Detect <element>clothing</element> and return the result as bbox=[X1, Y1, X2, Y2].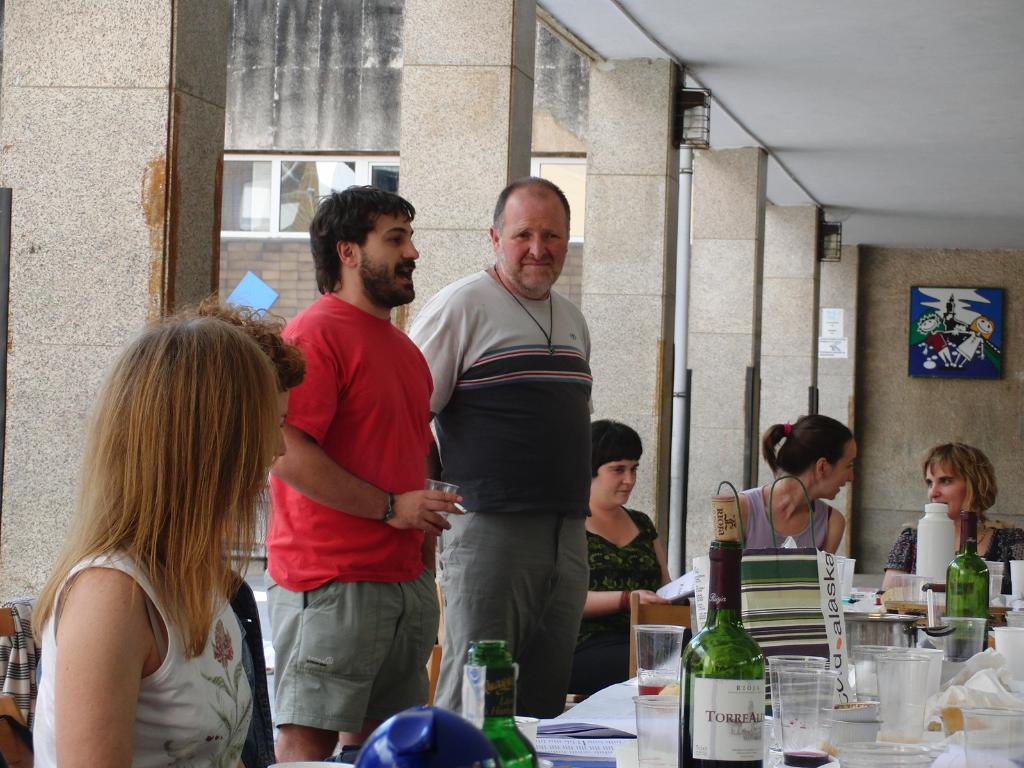
bbox=[887, 516, 1023, 606].
